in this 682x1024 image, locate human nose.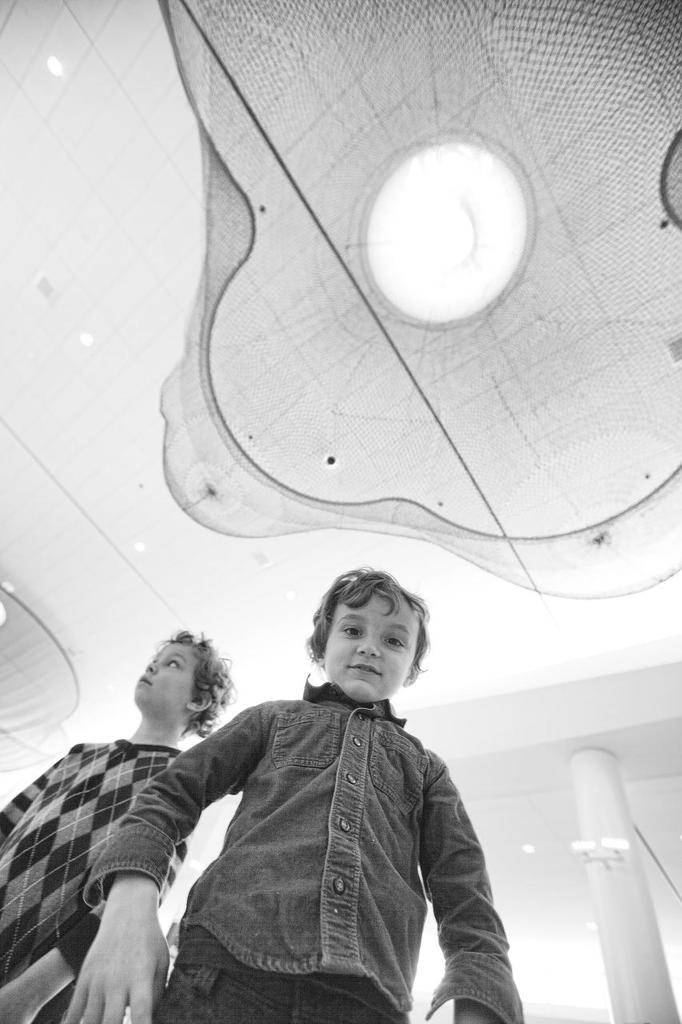
Bounding box: <box>359,631,385,654</box>.
